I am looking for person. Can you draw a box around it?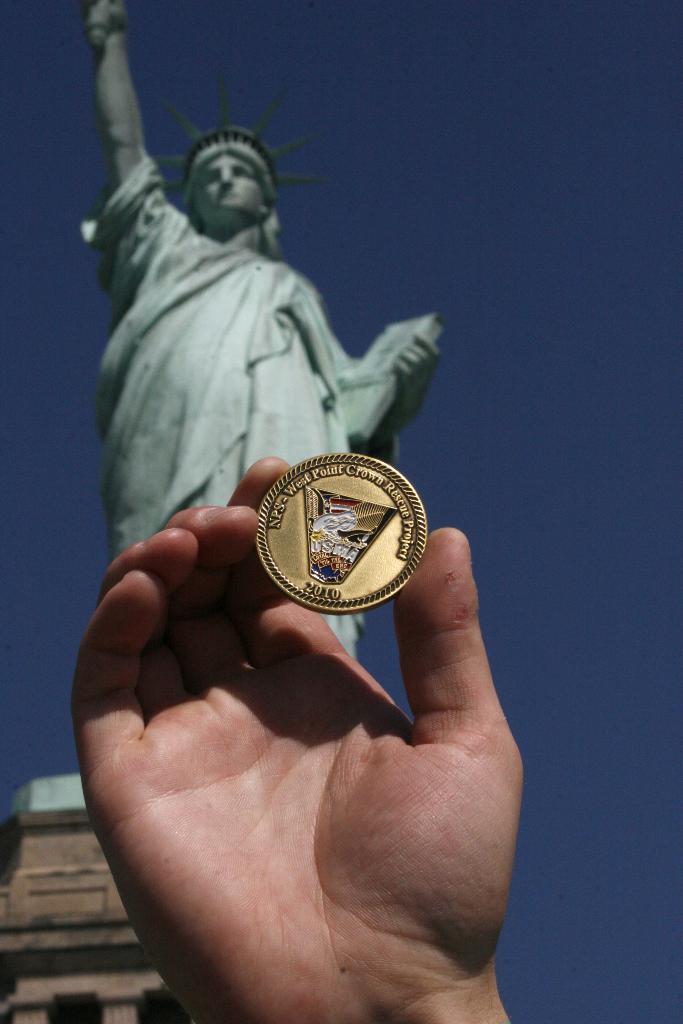
Sure, the bounding box is 76/454/516/1023.
